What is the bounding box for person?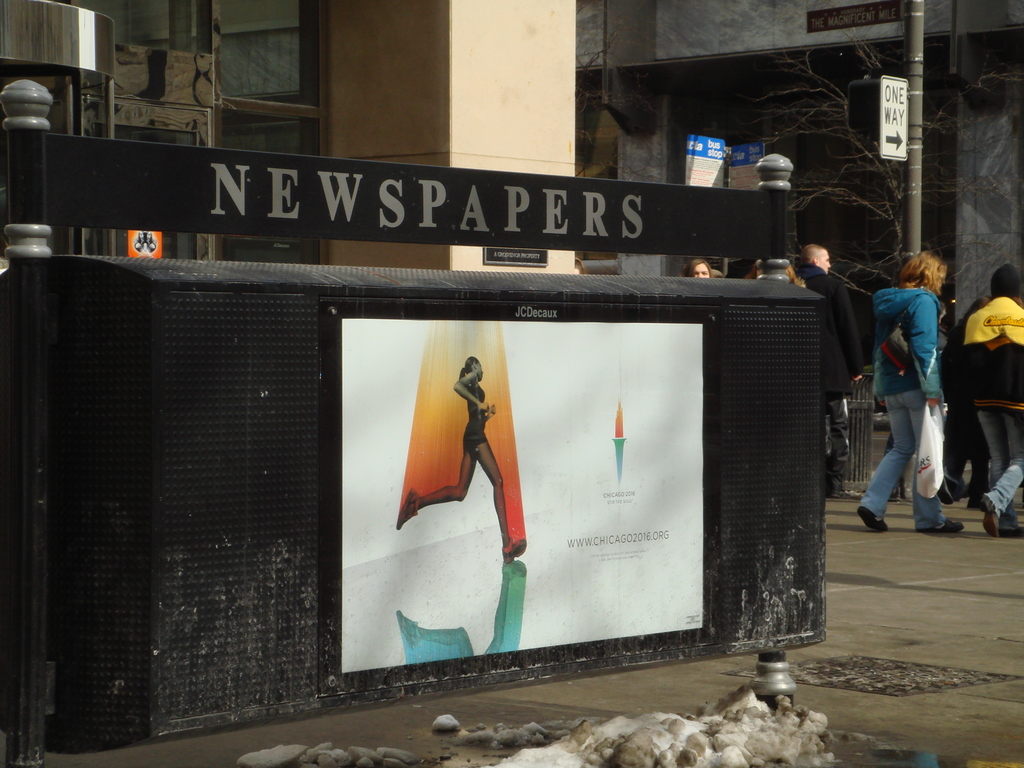
{"left": 961, "top": 266, "right": 1023, "bottom": 536}.
